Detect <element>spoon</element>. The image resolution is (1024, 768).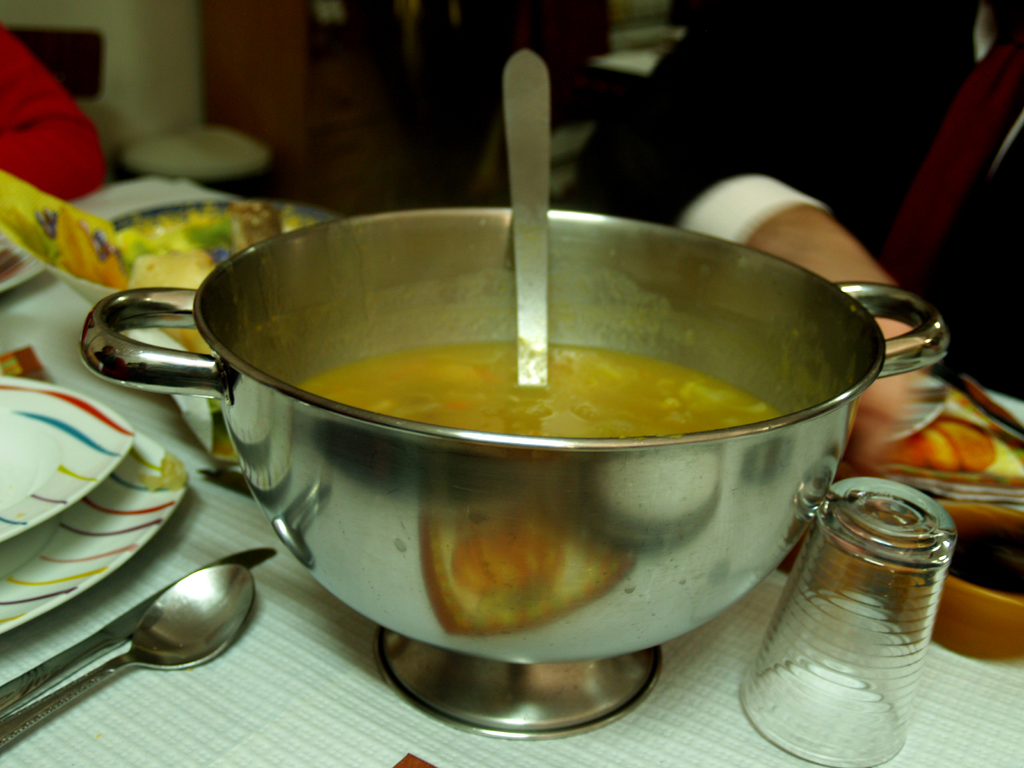
rect(0, 564, 254, 757).
